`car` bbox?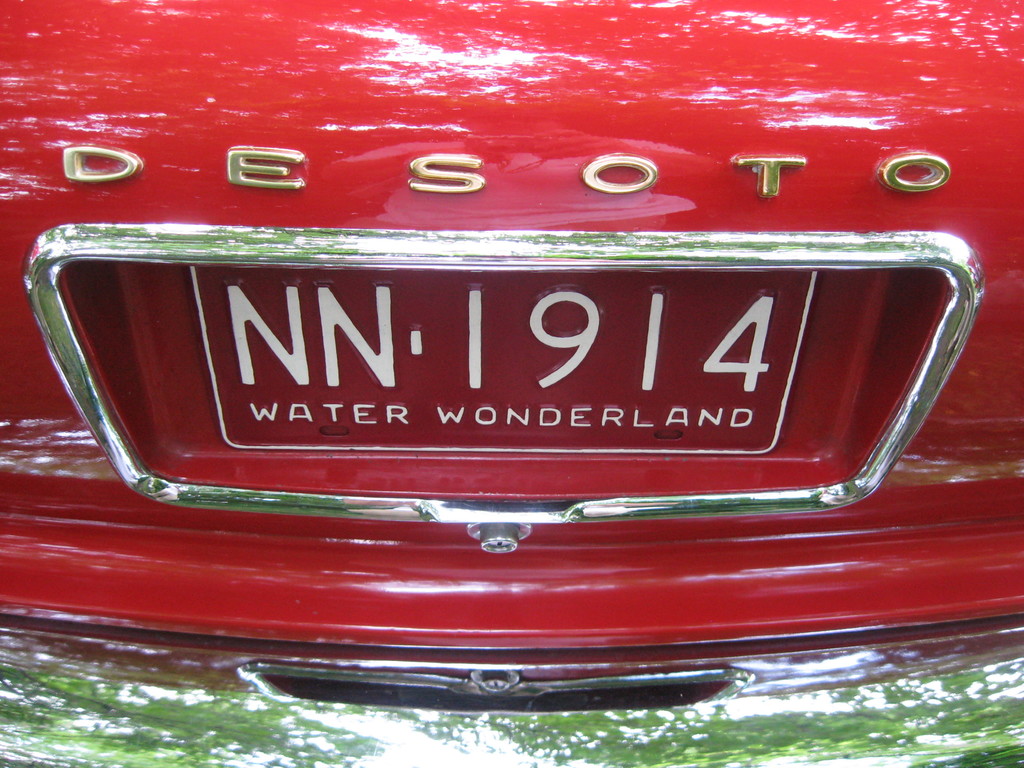
bbox(0, 0, 1023, 764)
